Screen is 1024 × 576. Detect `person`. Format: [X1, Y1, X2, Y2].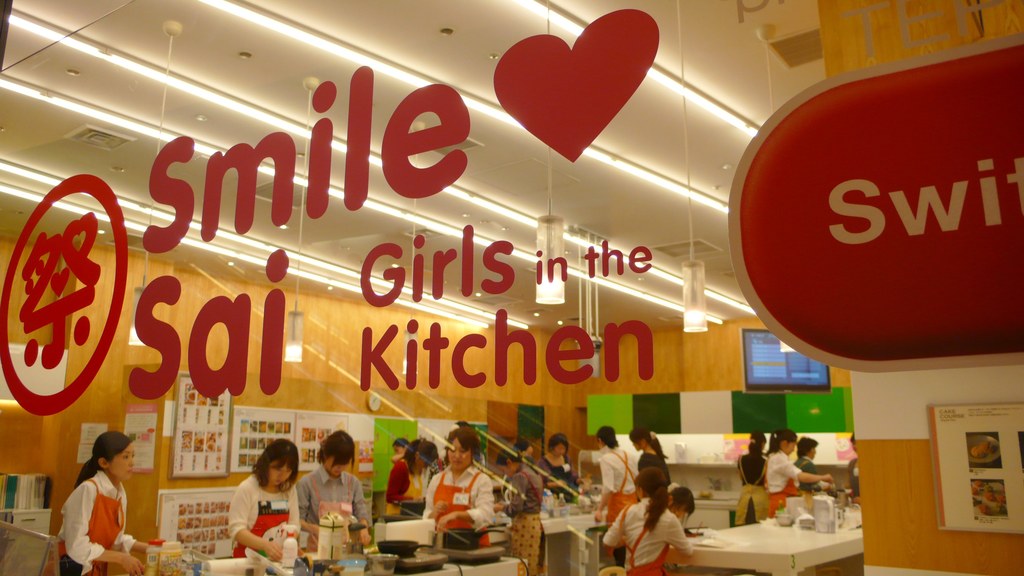
[233, 442, 304, 565].
